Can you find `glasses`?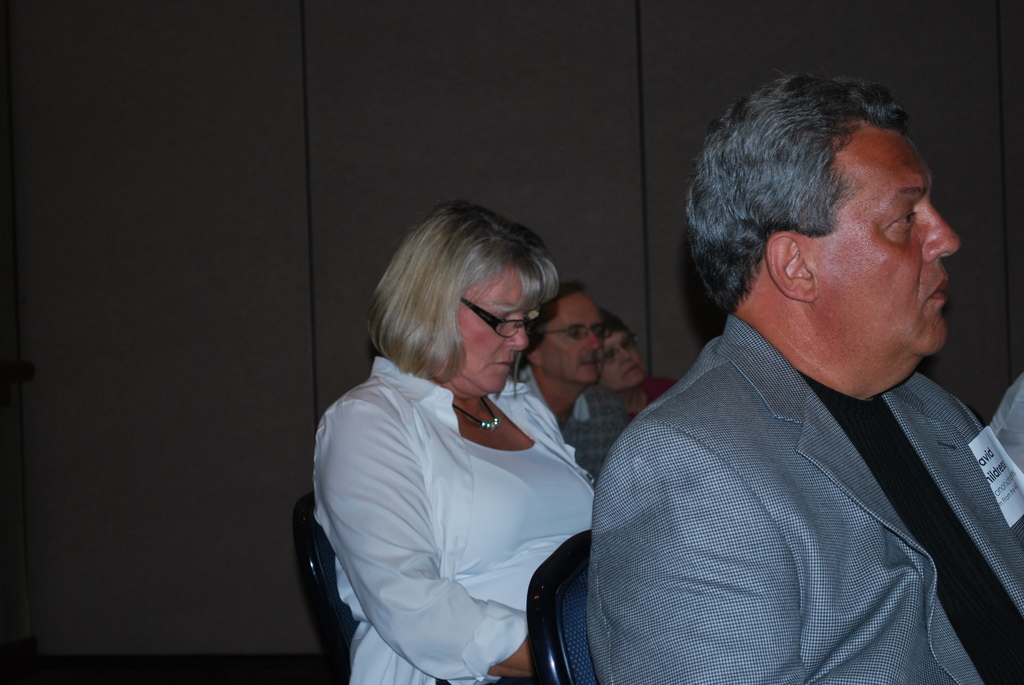
Yes, bounding box: <bbox>598, 333, 640, 371</bbox>.
